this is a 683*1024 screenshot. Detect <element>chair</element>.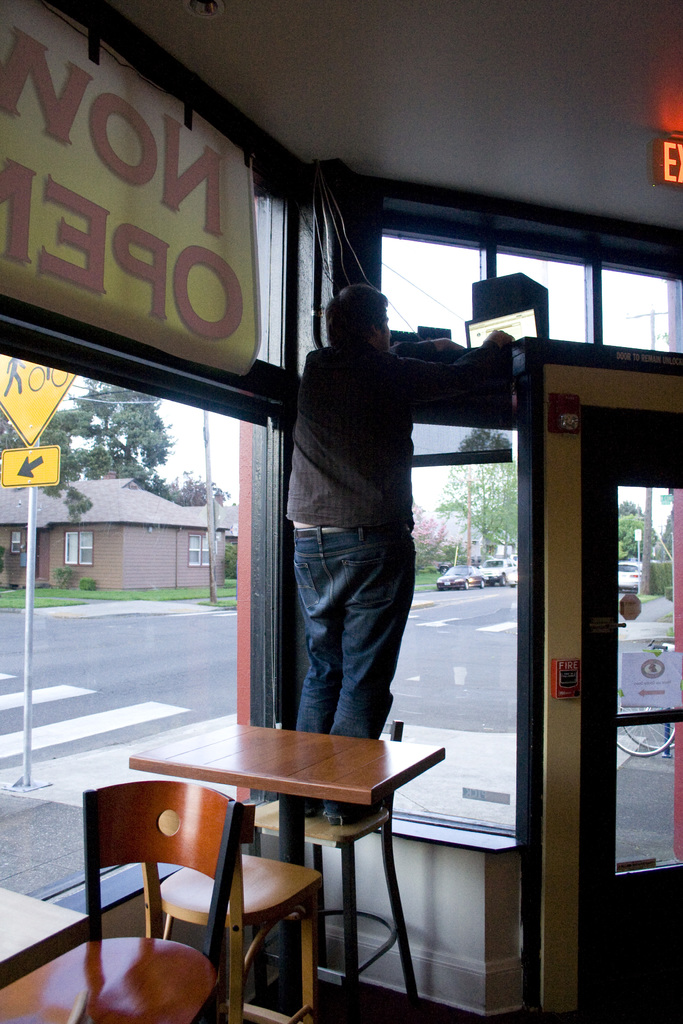
120 783 313 1023.
